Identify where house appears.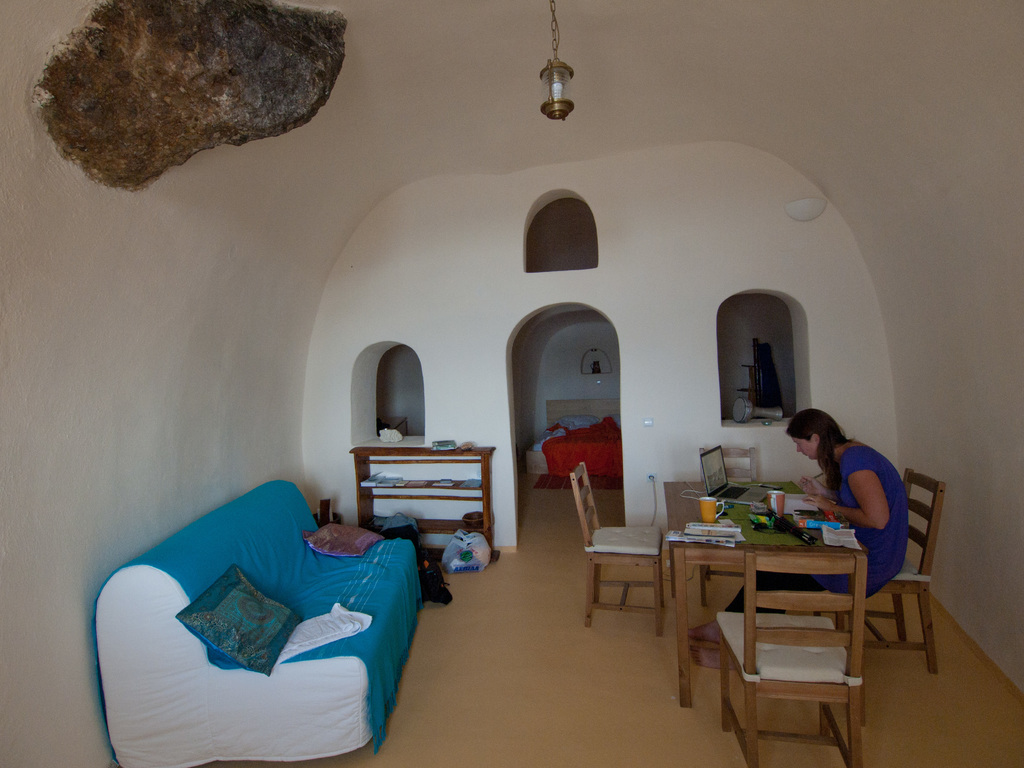
Appears at {"x1": 0, "y1": 0, "x2": 1023, "y2": 767}.
